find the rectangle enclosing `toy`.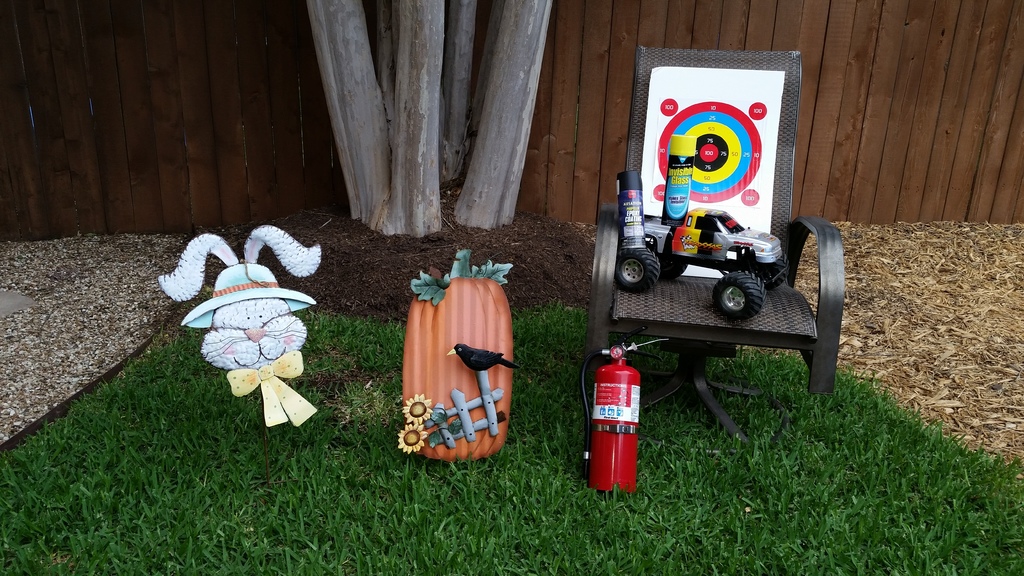
region(614, 206, 788, 320).
